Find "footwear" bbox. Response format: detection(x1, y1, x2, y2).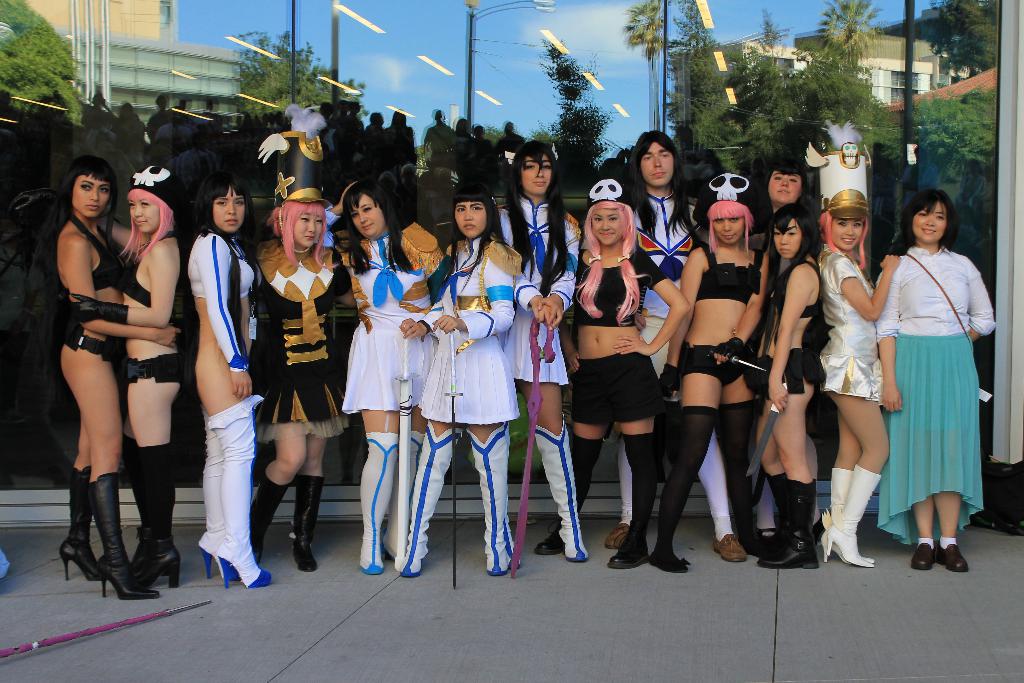
detection(716, 536, 746, 566).
